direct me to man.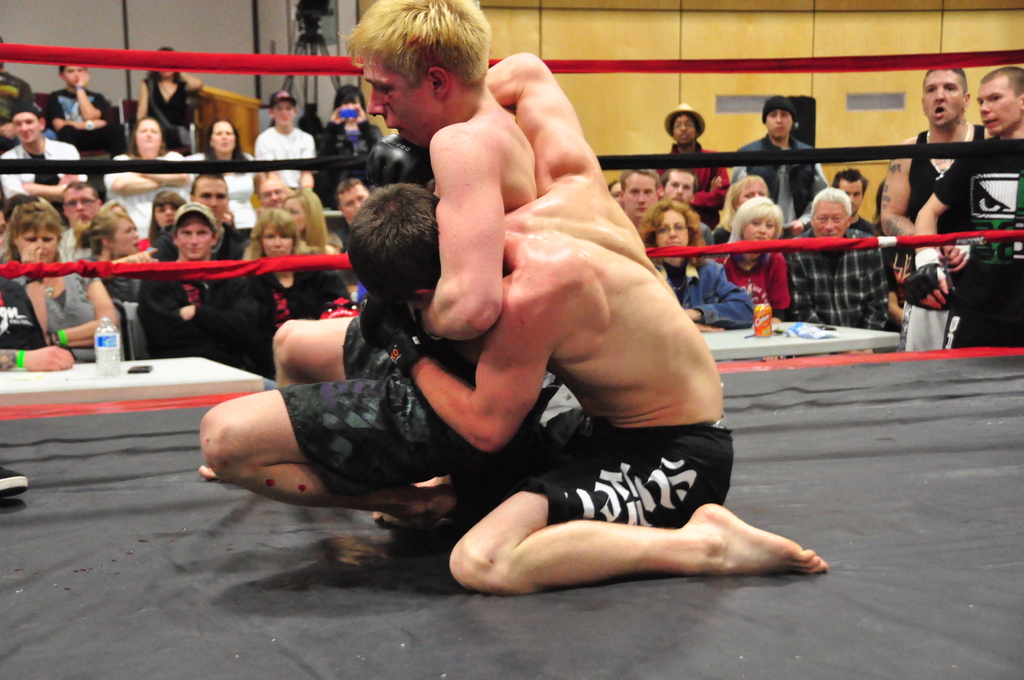
Direction: bbox=(733, 99, 816, 225).
